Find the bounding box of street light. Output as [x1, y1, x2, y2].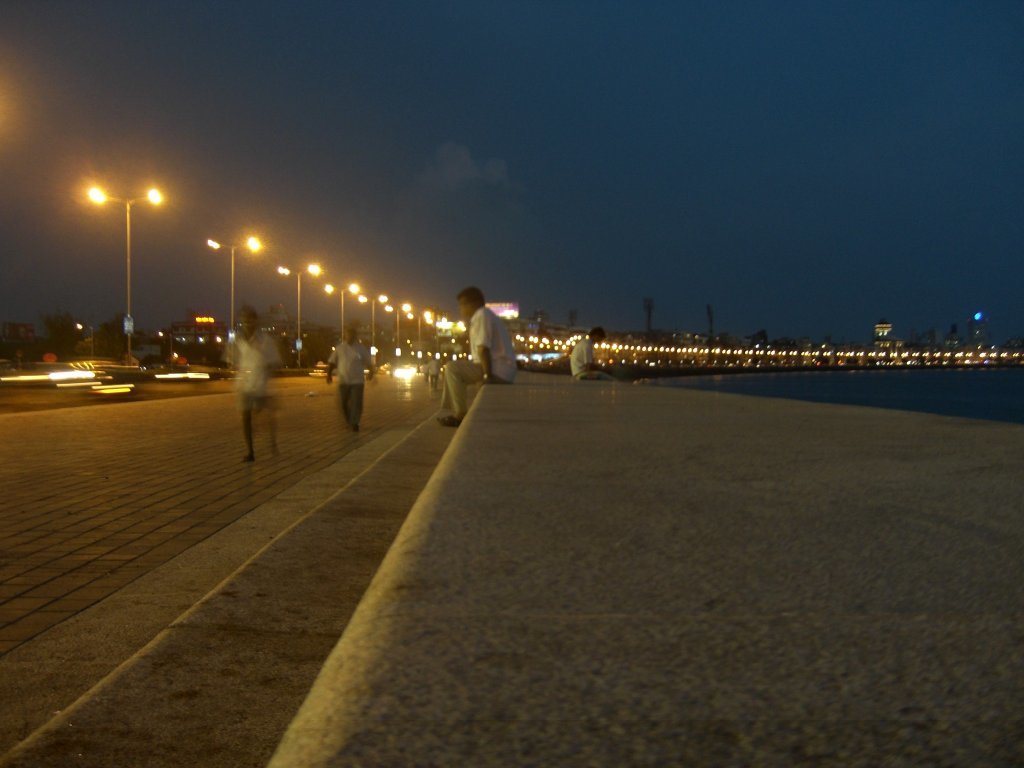
[668, 346, 673, 358].
